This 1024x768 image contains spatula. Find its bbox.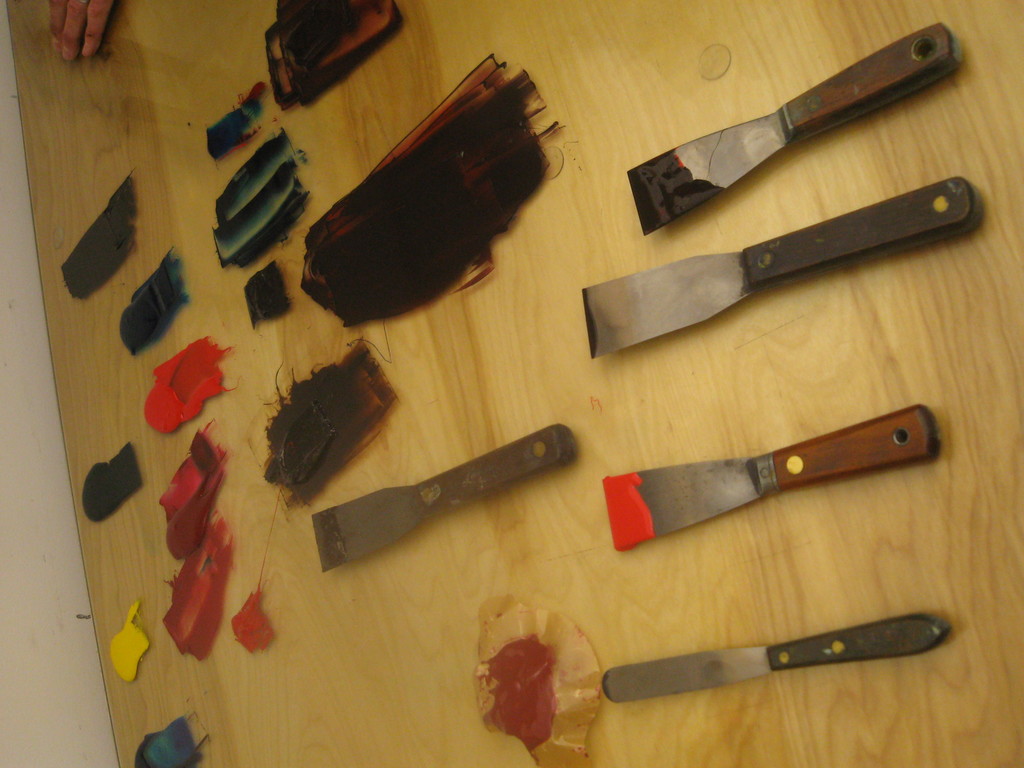
{"left": 602, "top": 404, "right": 941, "bottom": 553}.
